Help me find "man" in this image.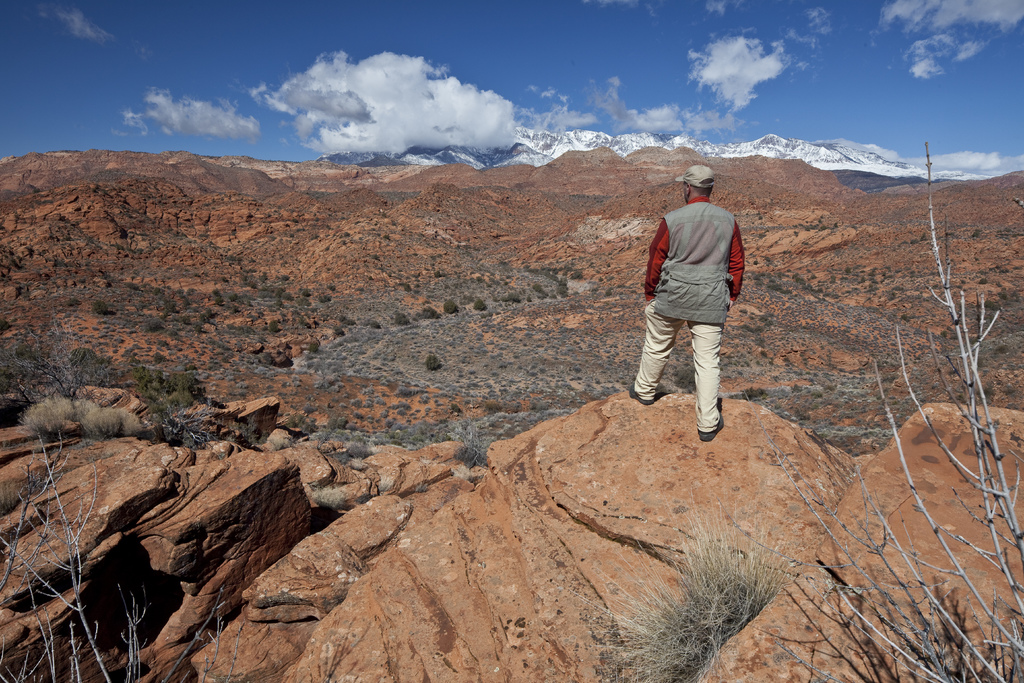
Found it: <region>636, 165, 769, 472</region>.
